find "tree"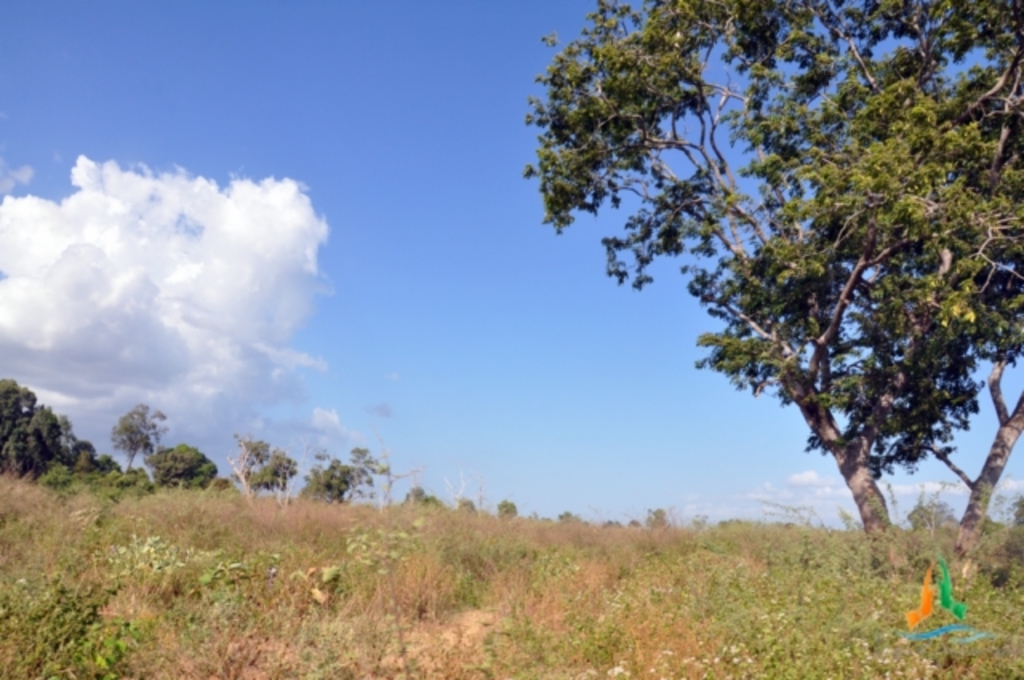
462 498 480 517
